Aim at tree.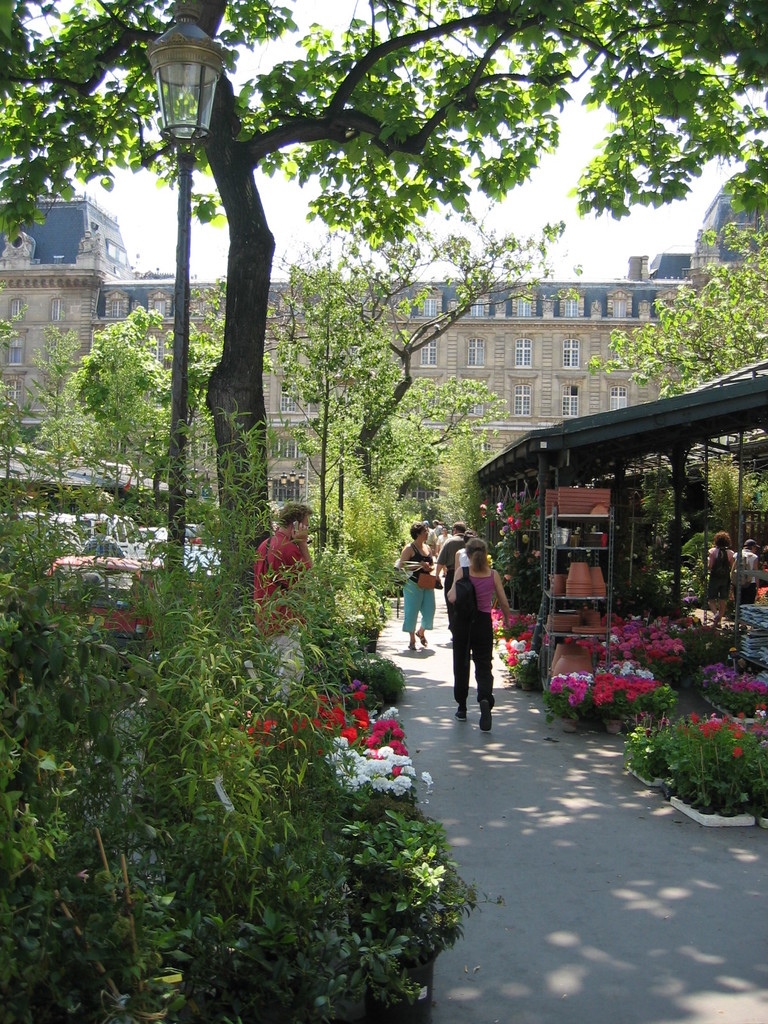
Aimed at <region>589, 230, 767, 392</region>.
